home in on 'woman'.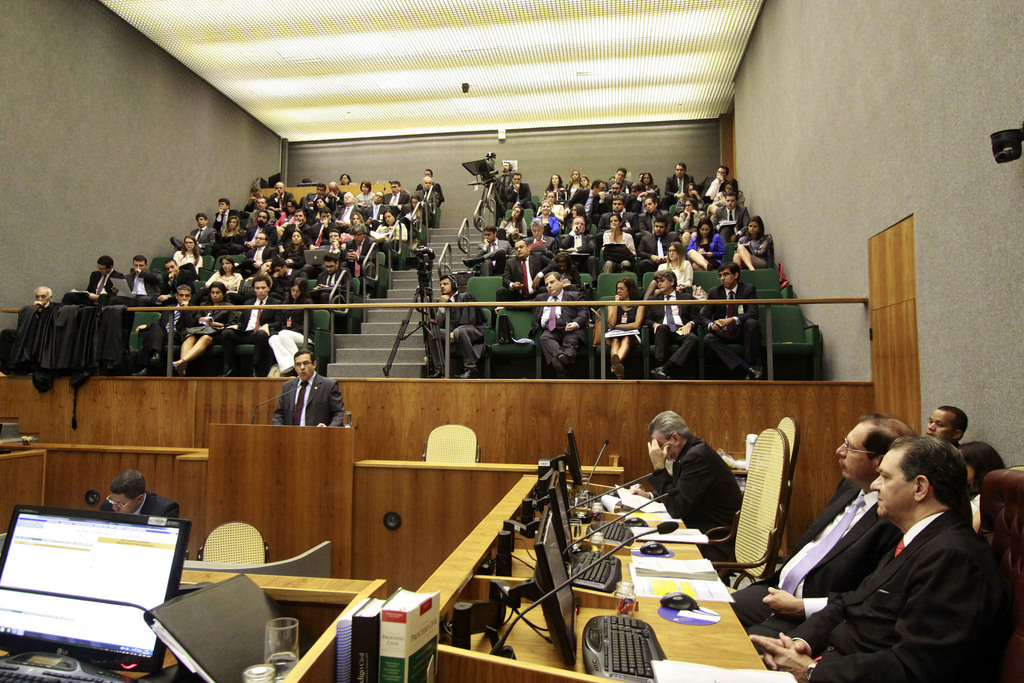
Homed in at 639,169,661,197.
